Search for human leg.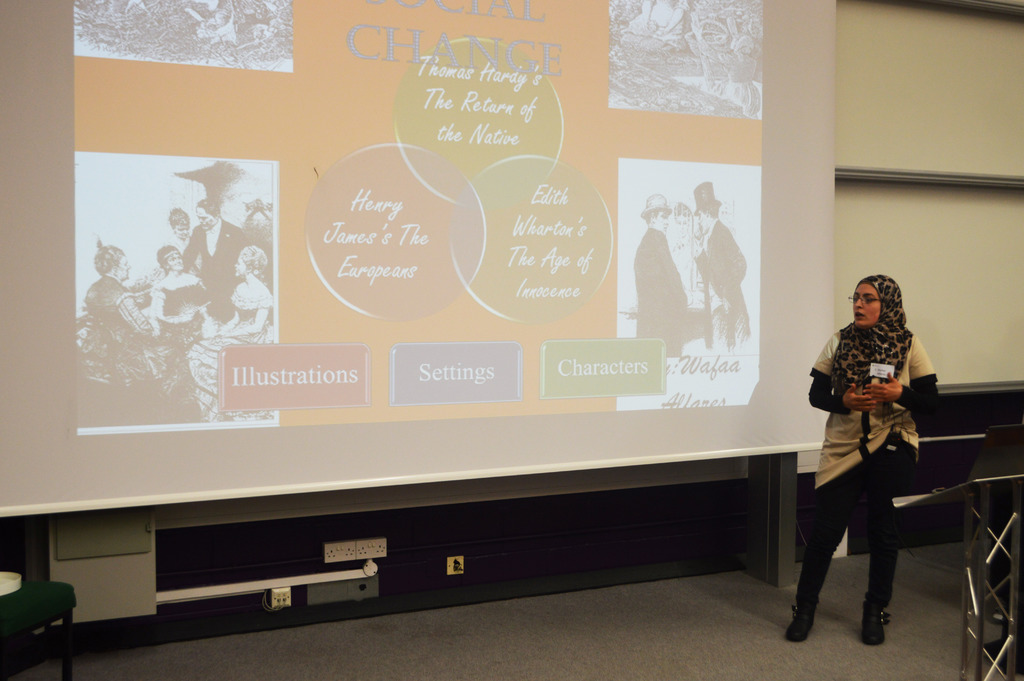
Found at [781, 466, 856, 637].
